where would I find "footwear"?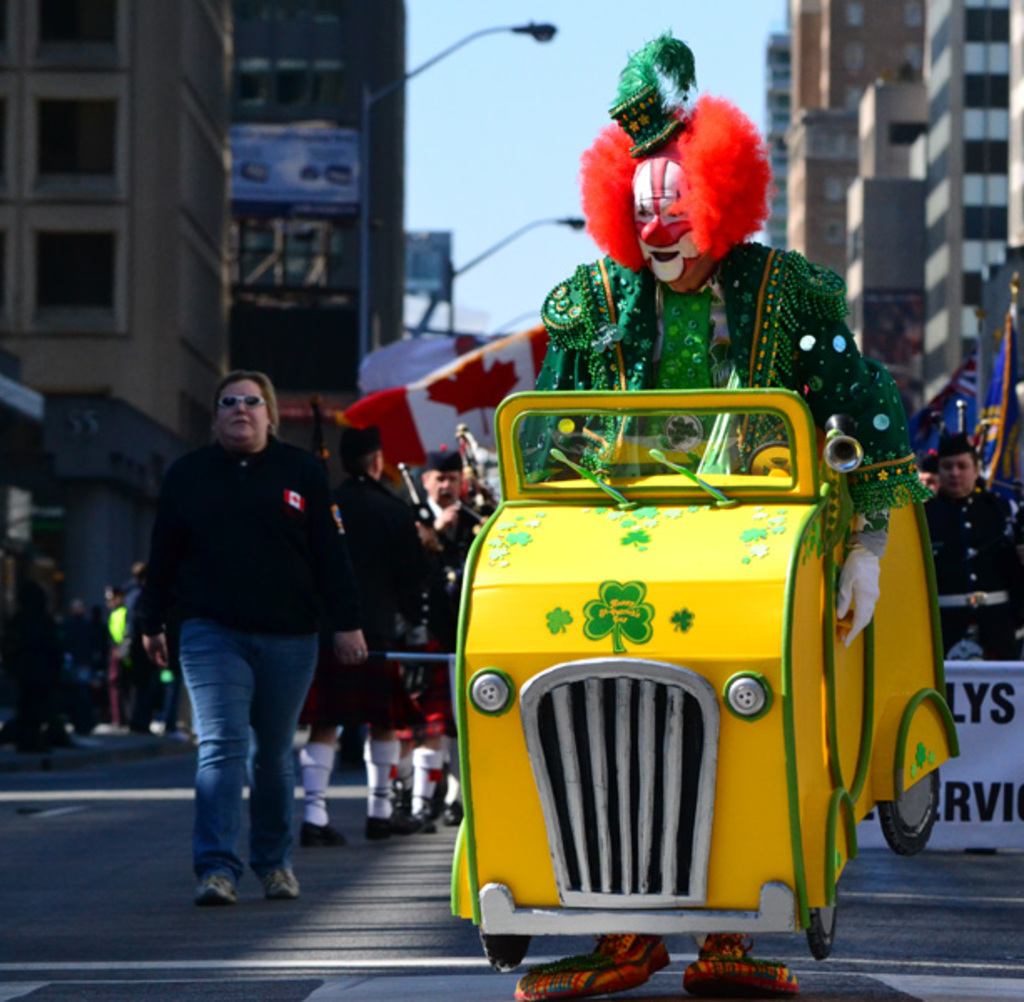
At (682, 935, 798, 997).
